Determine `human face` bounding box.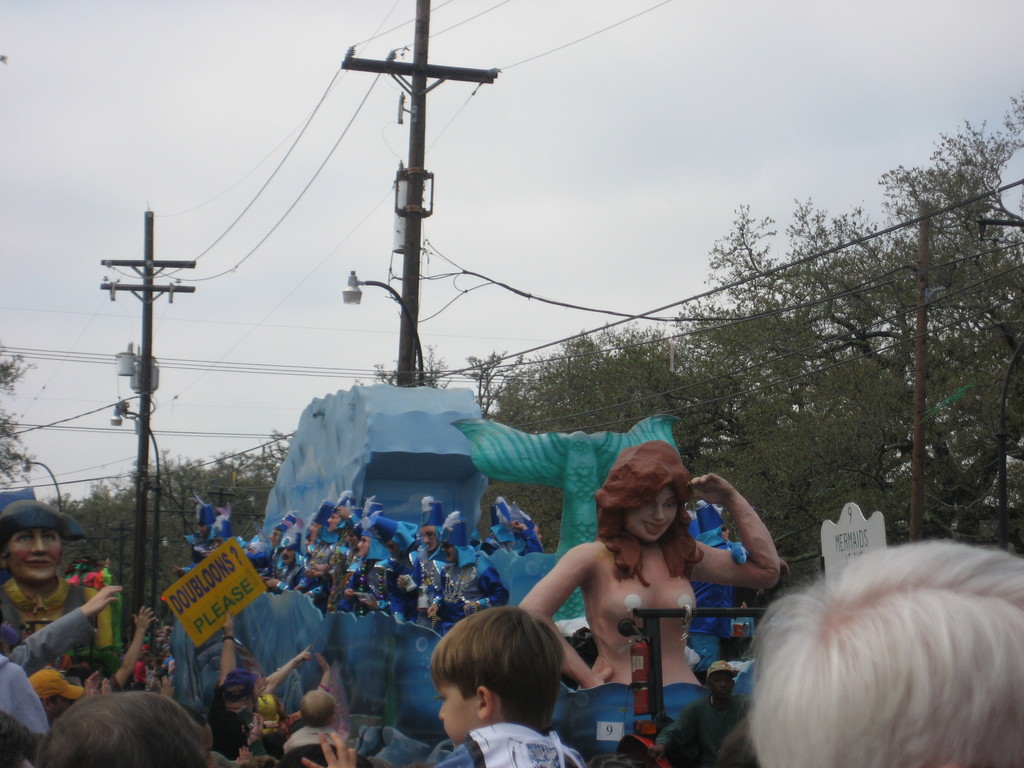
Determined: bbox=[355, 536, 371, 558].
